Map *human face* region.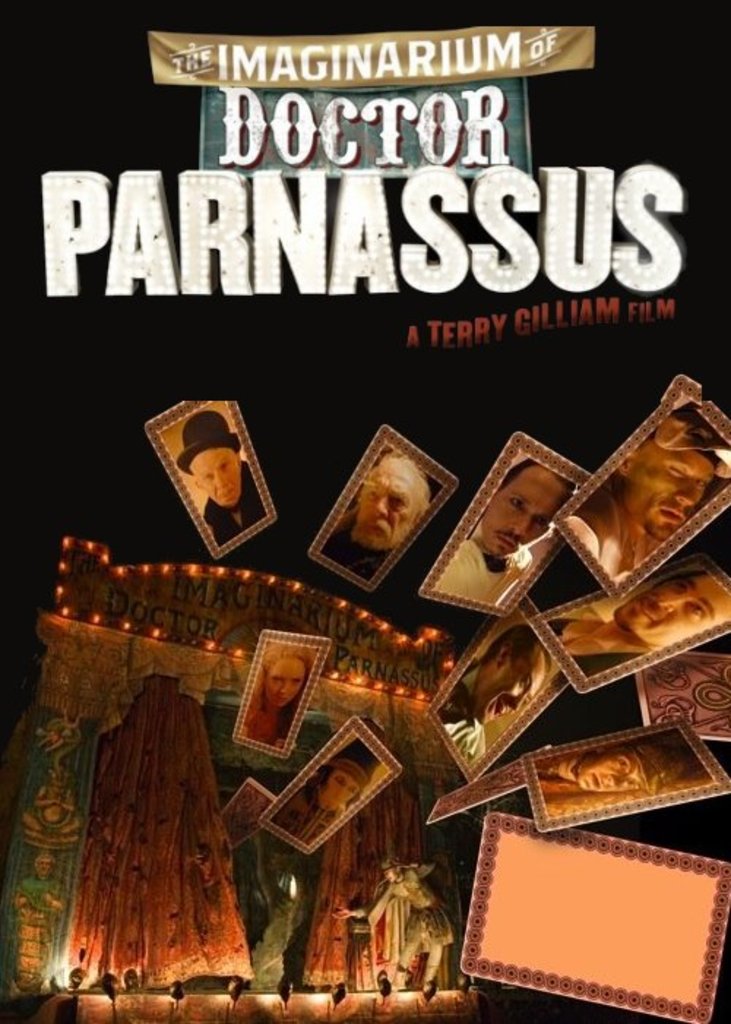
Mapped to bbox(582, 749, 642, 793).
